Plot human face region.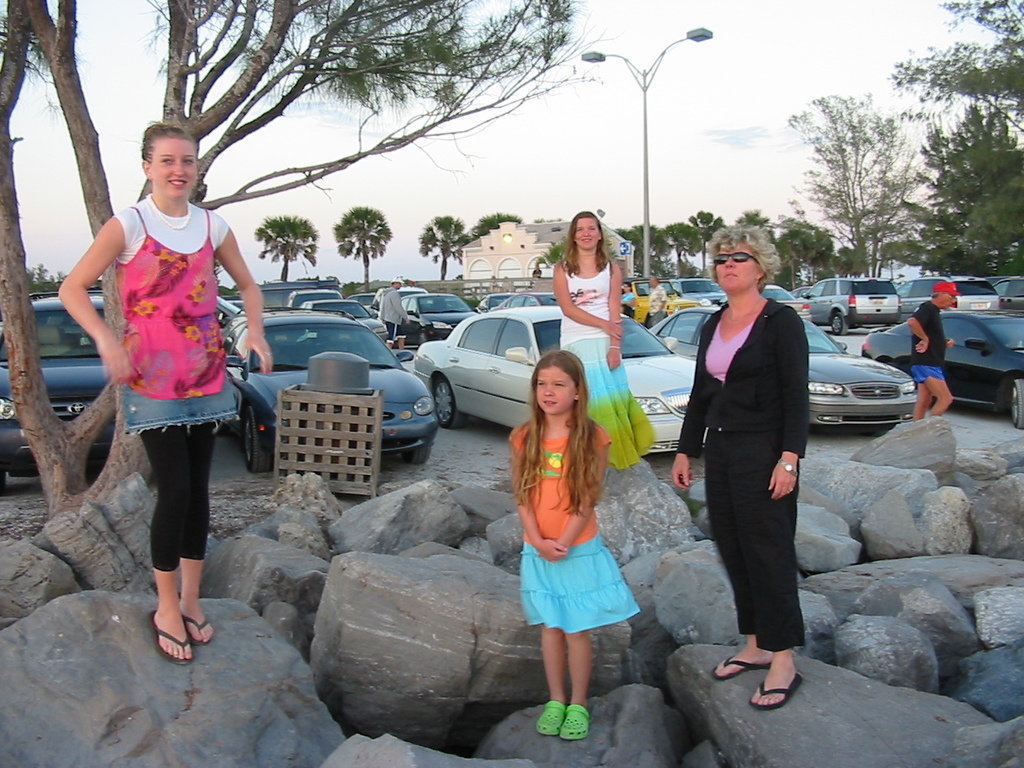
Plotted at Rect(146, 141, 198, 197).
